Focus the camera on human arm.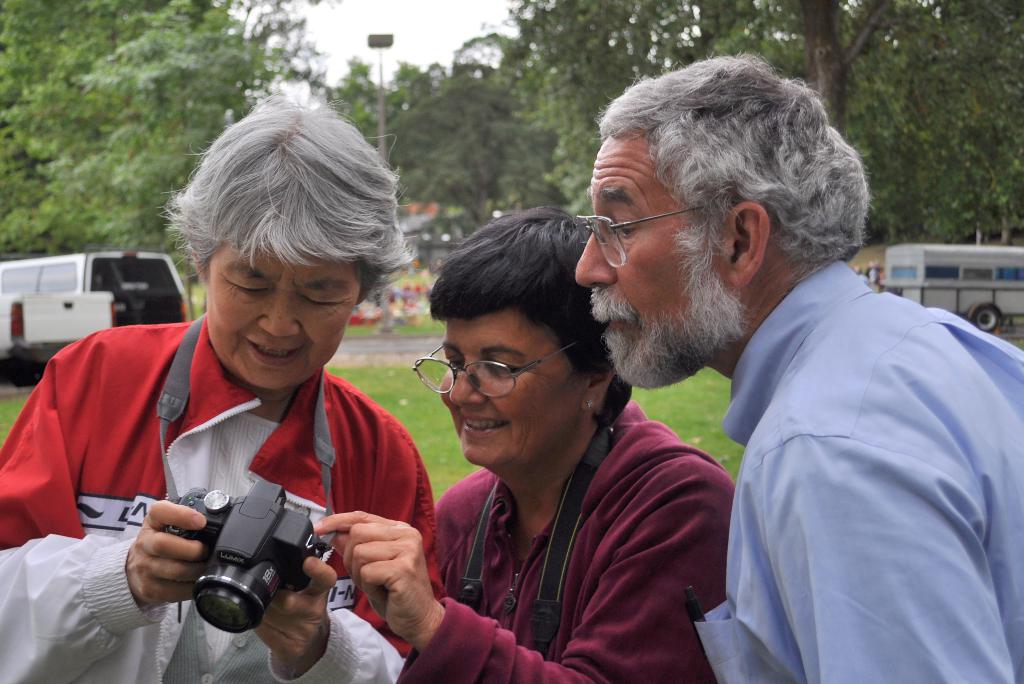
Focus region: <box>245,436,419,683</box>.
